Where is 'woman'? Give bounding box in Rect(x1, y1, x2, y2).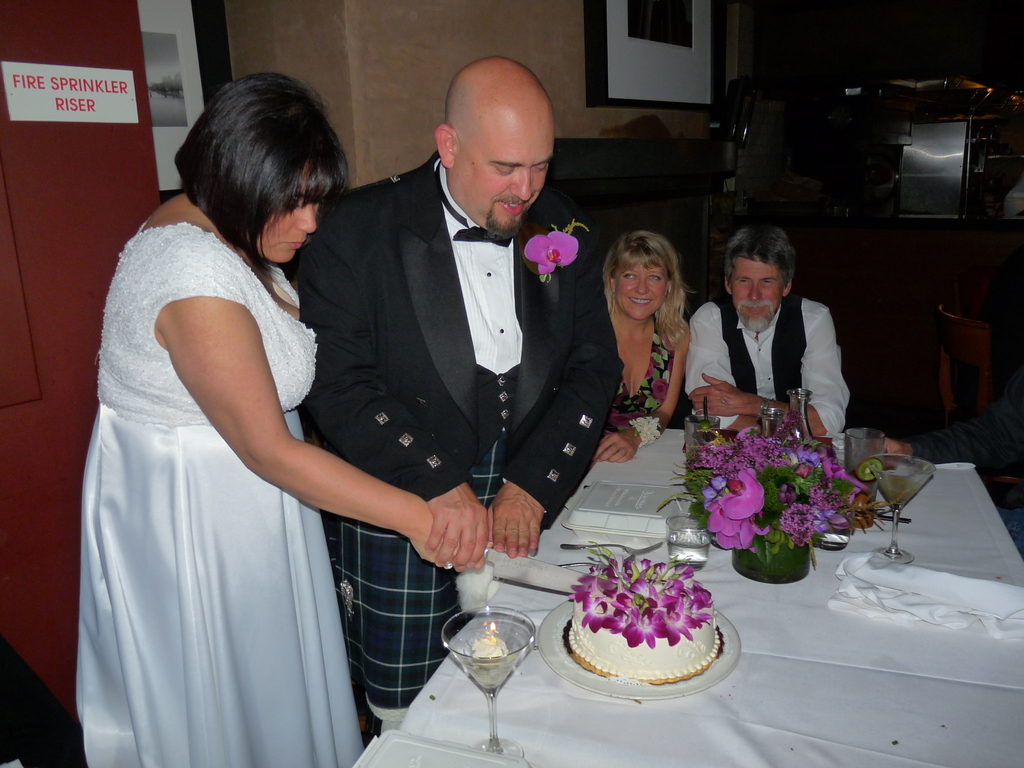
Rect(593, 232, 694, 459).
